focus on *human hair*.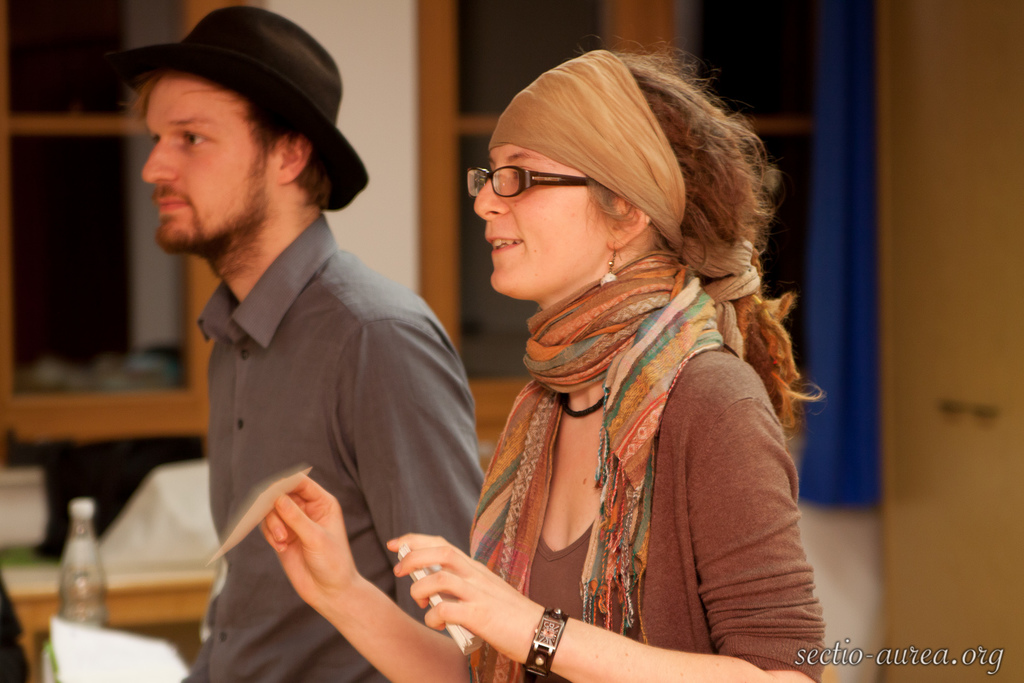
Focused at [586,33,828,439].
